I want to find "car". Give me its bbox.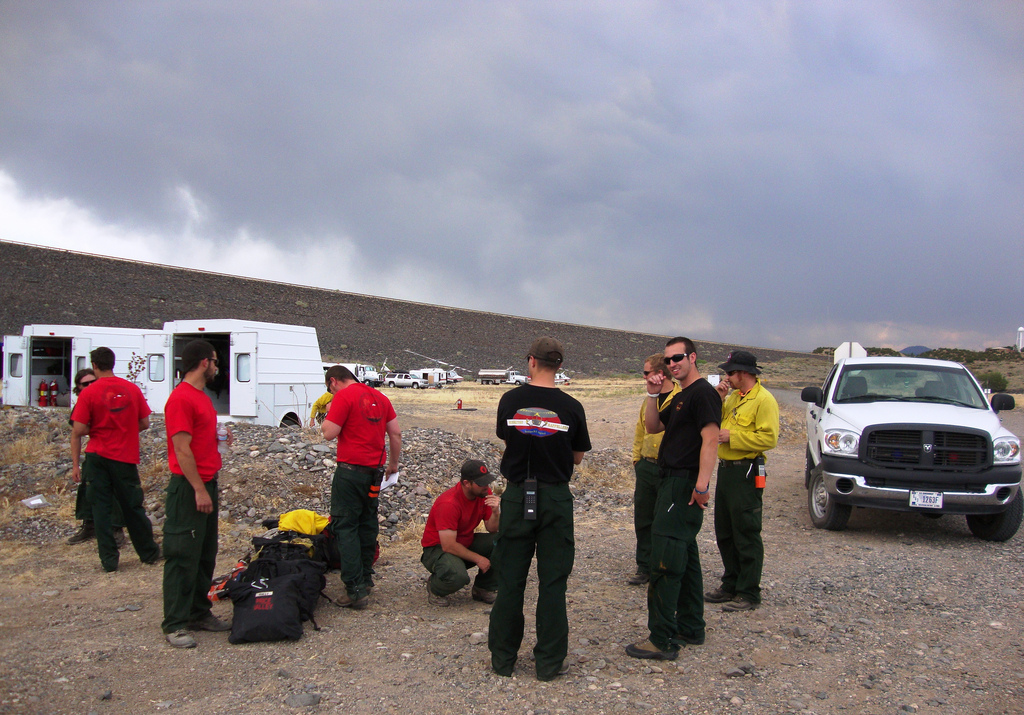
{"left": 382, "top": 369, "right": 428, "bottom": 387}.
